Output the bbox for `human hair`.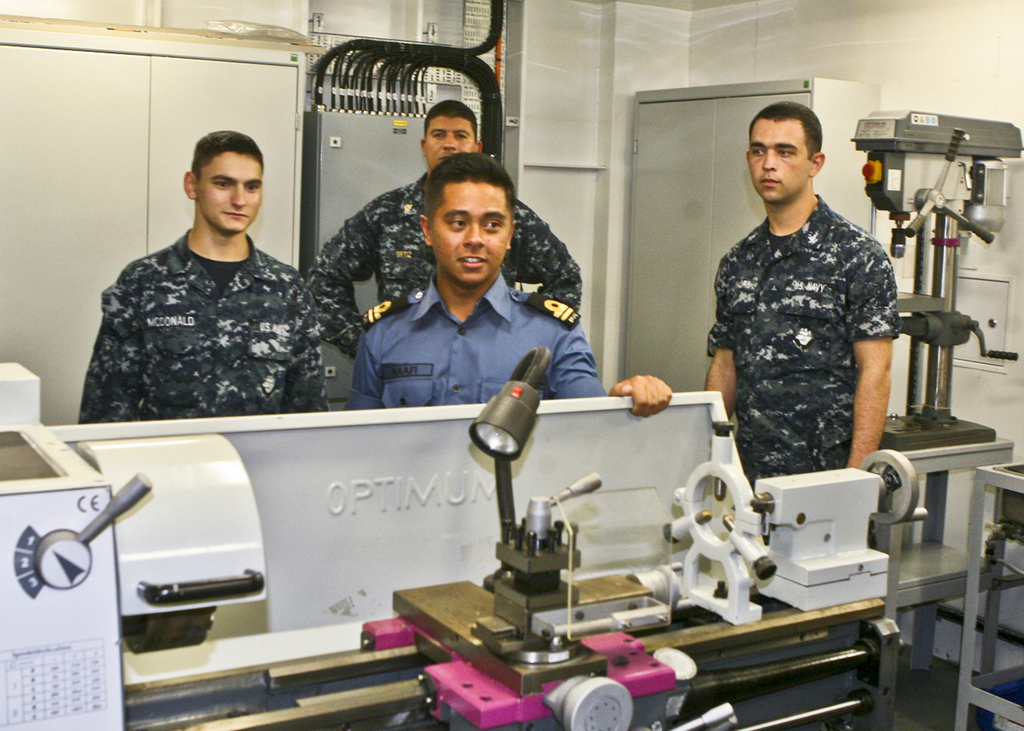
426 153 515 228.
